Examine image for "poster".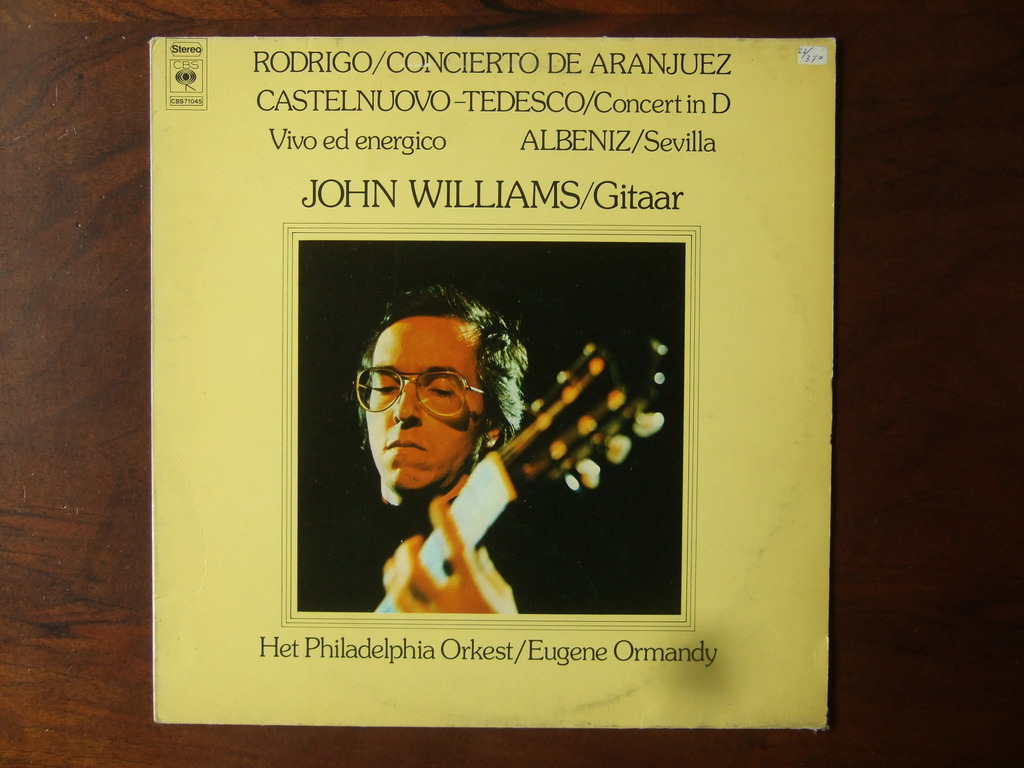
Examination result: (153, 32, 834, 726).
